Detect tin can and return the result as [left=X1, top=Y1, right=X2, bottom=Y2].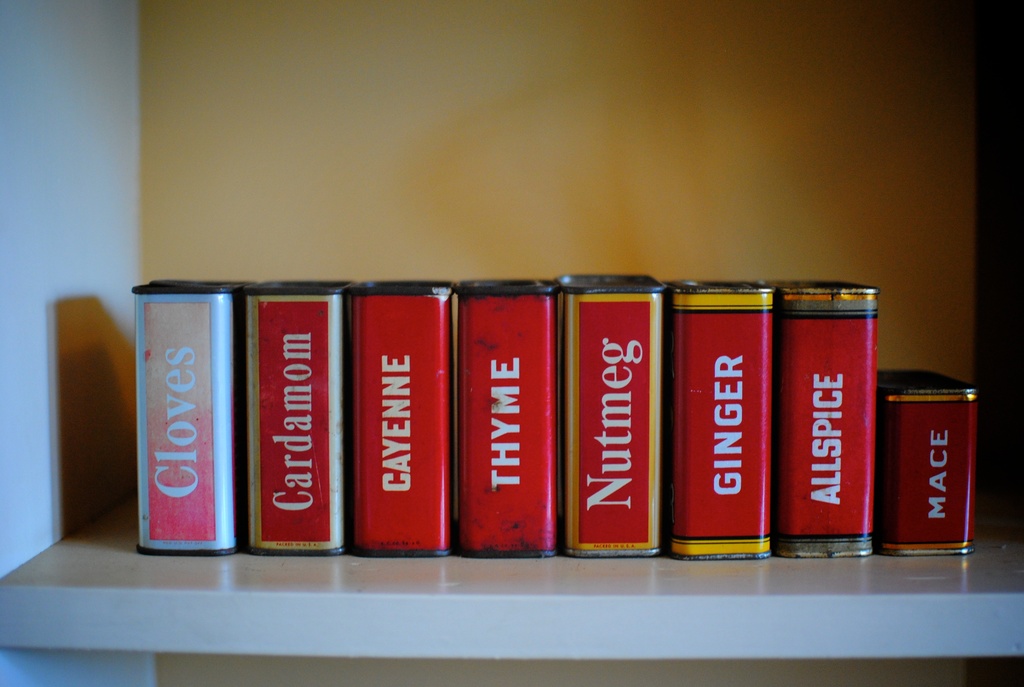
[left=560, top=285, right=665, bottom=567].
